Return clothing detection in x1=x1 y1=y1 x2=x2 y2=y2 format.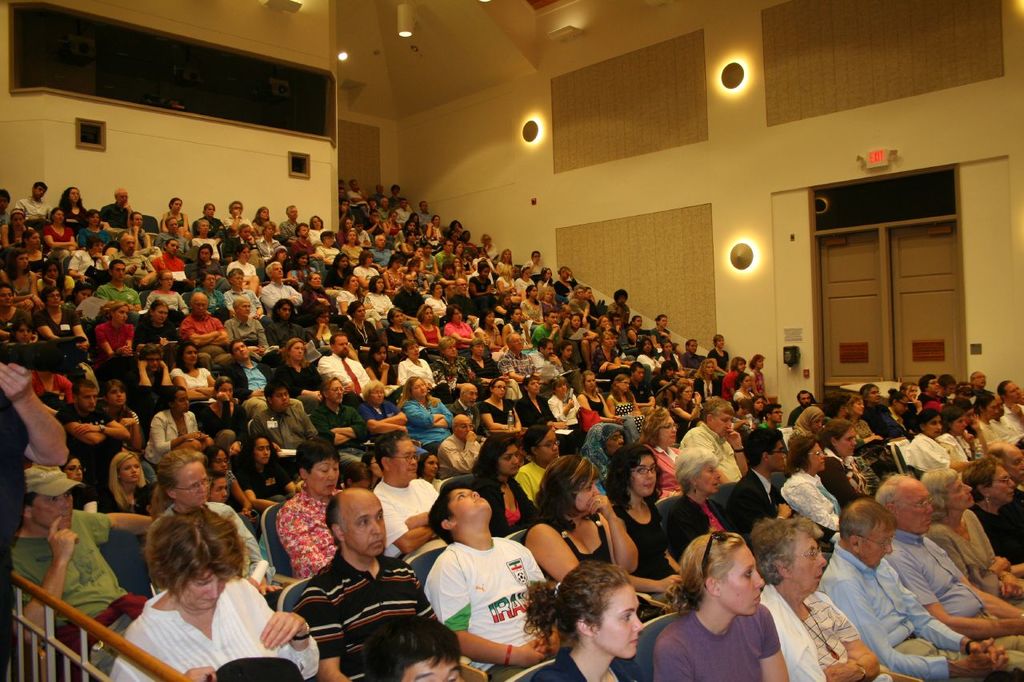
x1=226 y1=313 x2=267 y2=341.
